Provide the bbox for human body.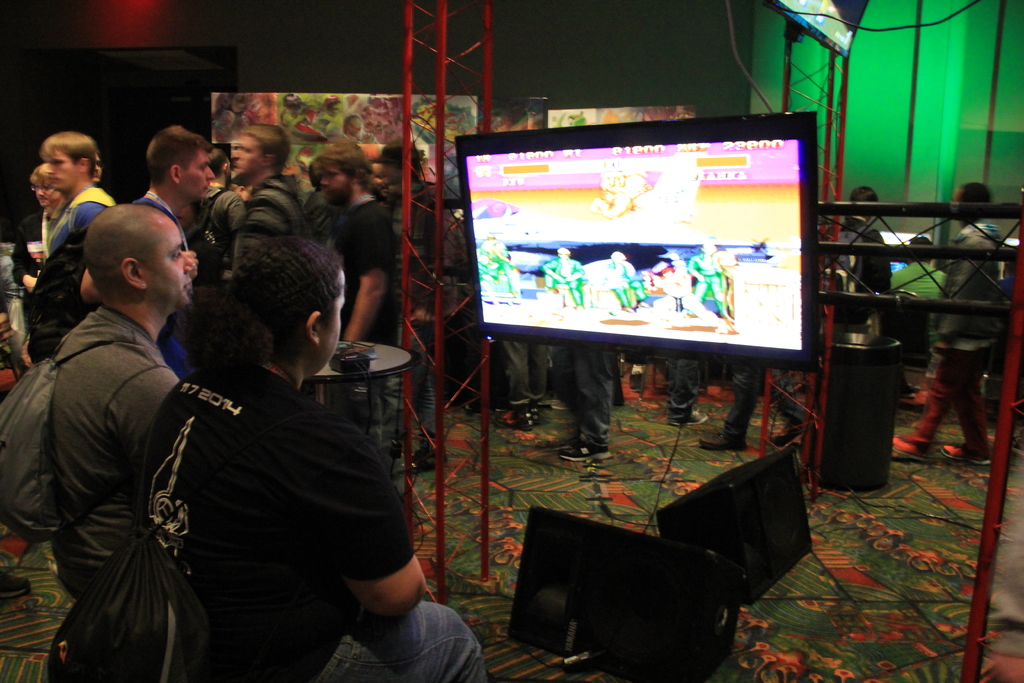
224 120 320 280.
